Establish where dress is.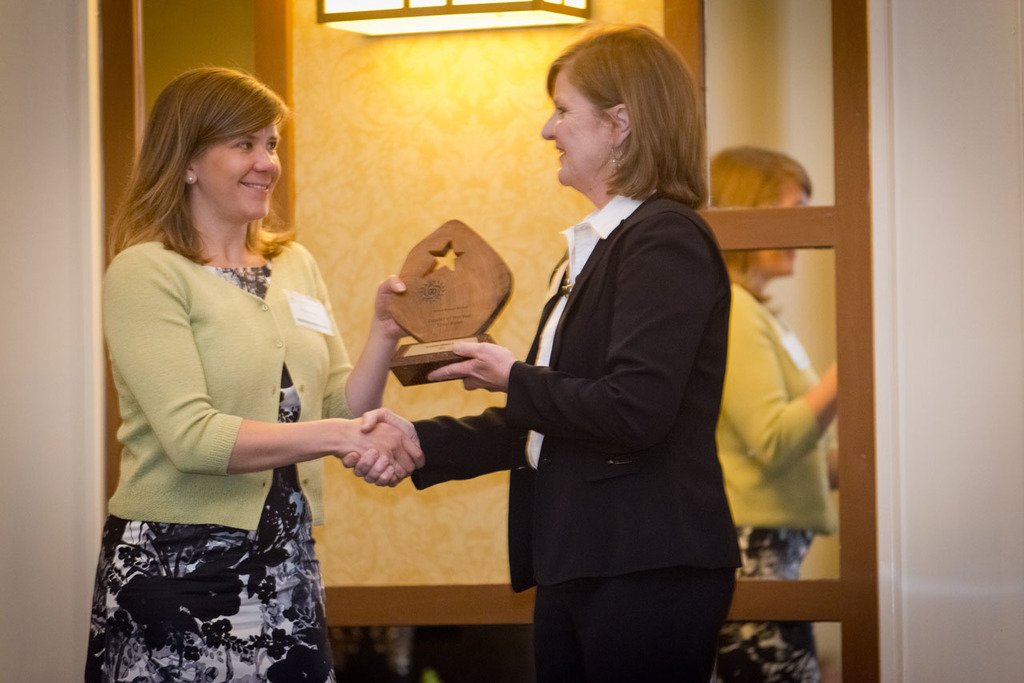
Established at box=[86, 258, 336, 682].
